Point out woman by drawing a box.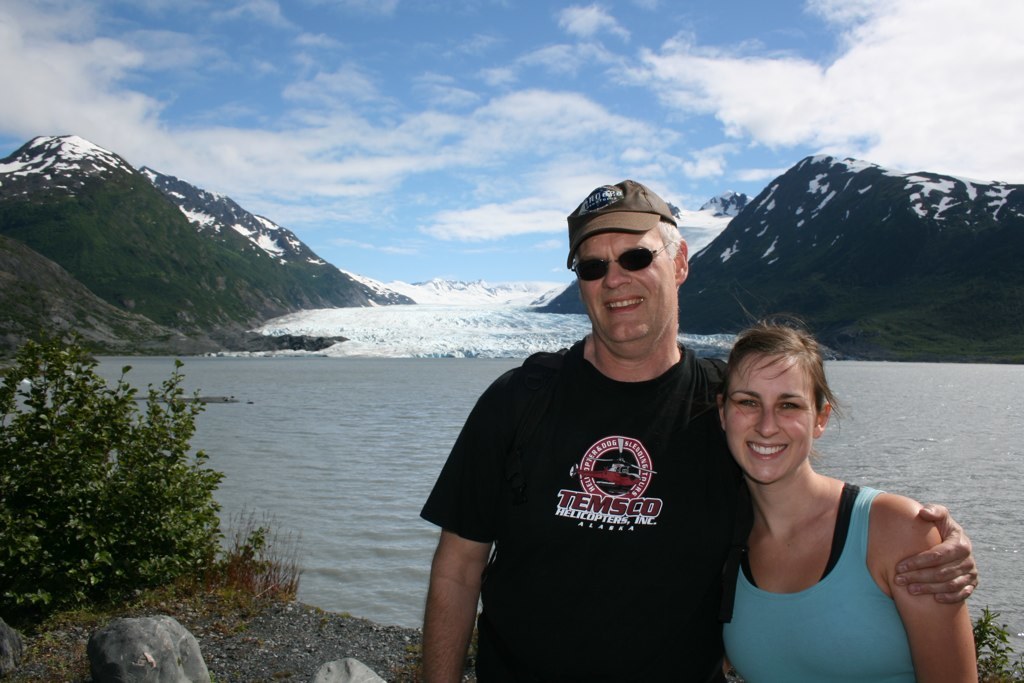
692, 322, 964, 682.
